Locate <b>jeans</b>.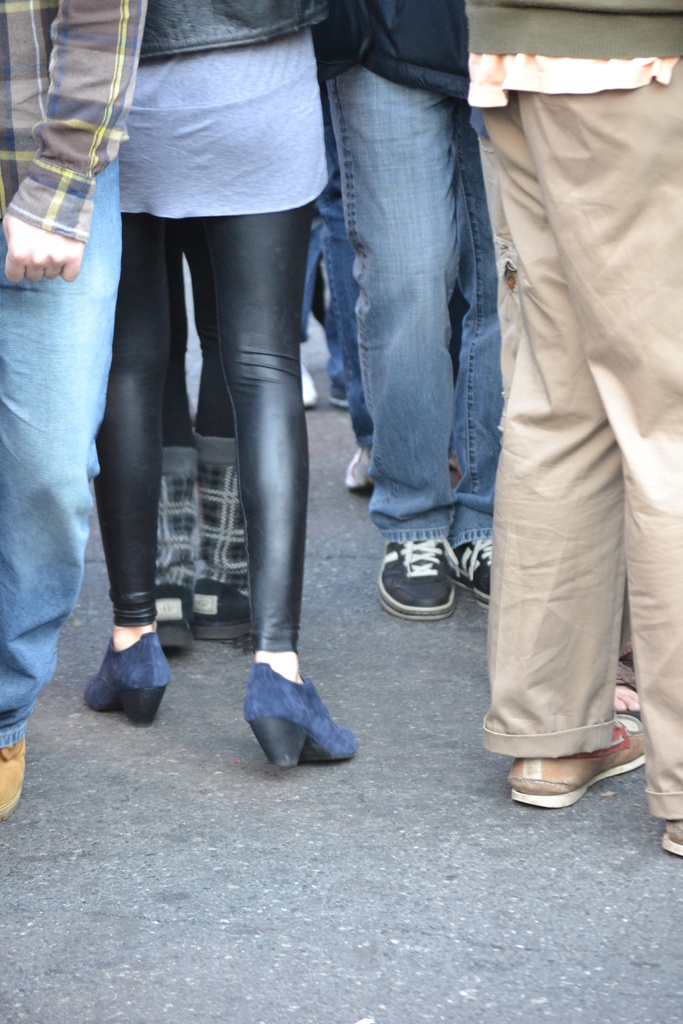
Bounding box: {"left": 315, "top": 176, "right": 372, "bottom": 449}.
